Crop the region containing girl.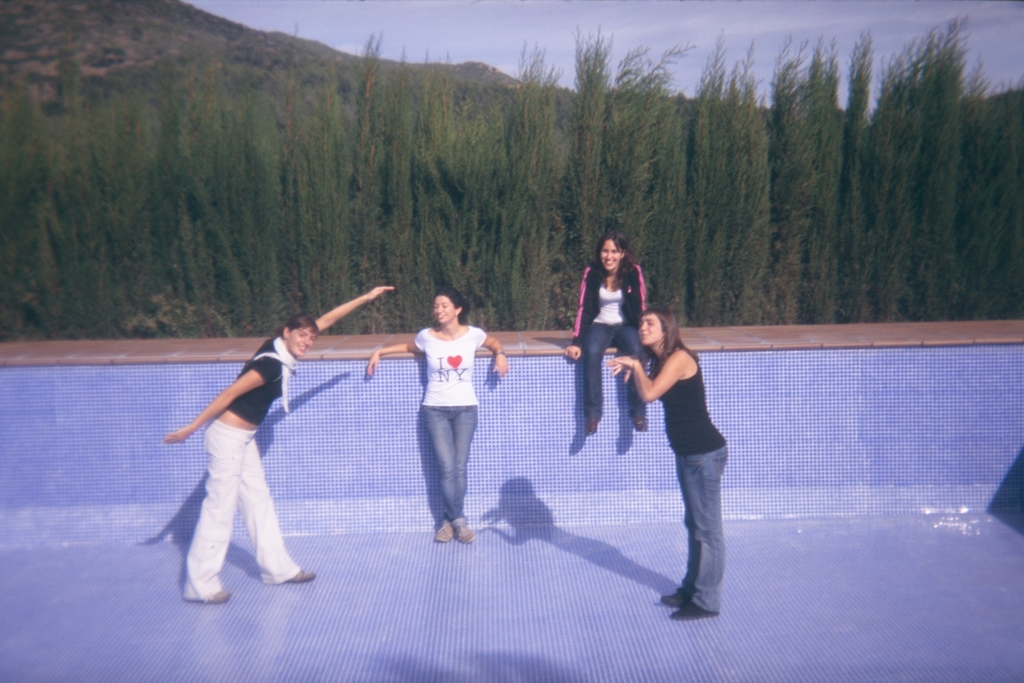
Crop region: locate(564, 232, 649, 434).
